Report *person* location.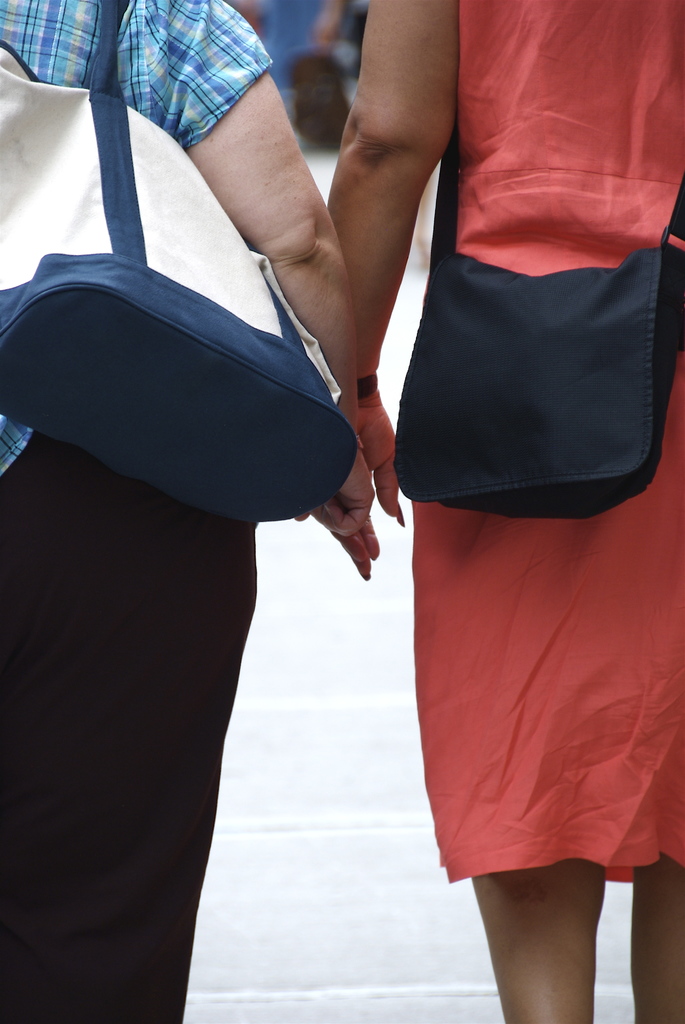
Report: bbox=(0, 0, 490, 972).
